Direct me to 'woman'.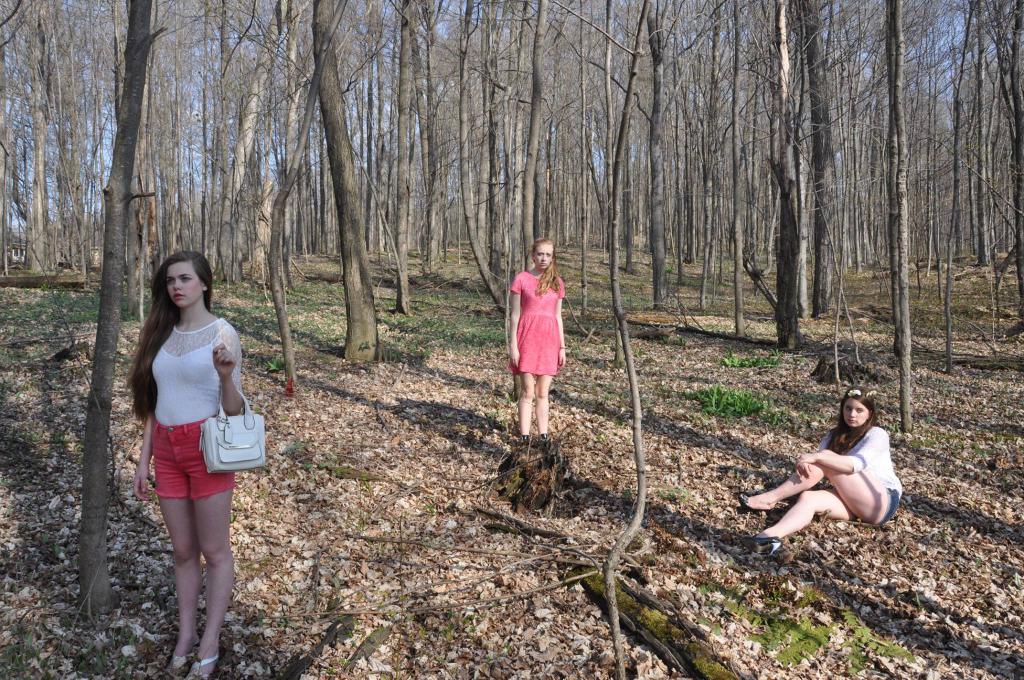
Direction: (x1=115, y1=263, x2=275, y2=679).
